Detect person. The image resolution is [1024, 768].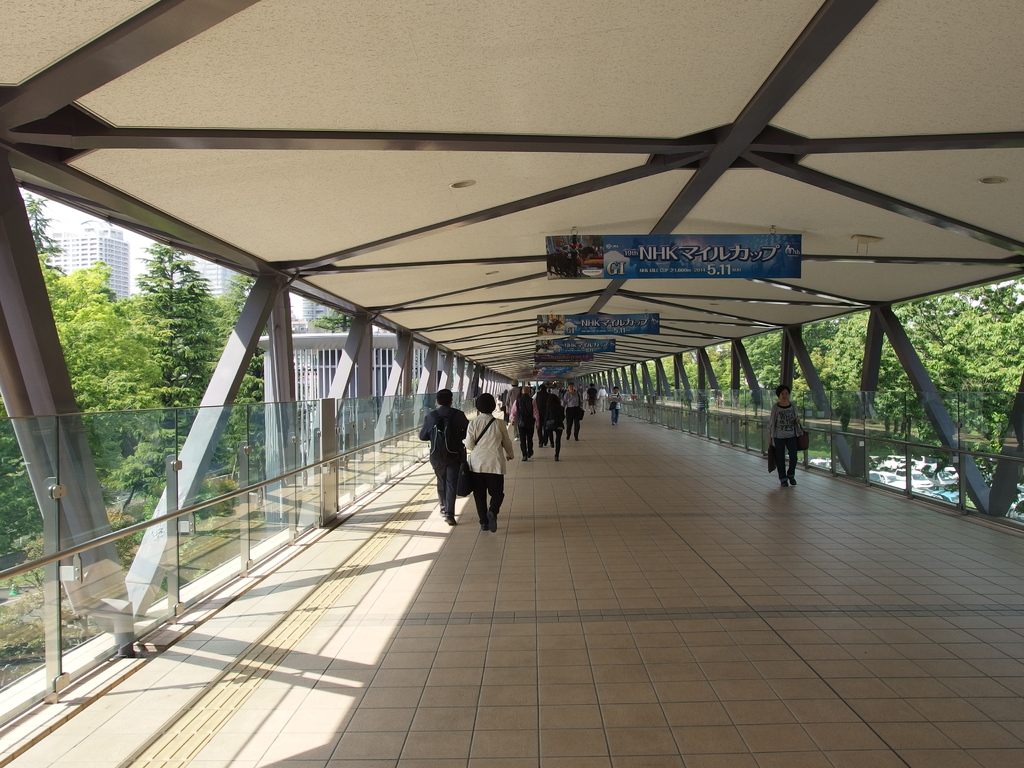
Rect(606, 384, 627, 425).
